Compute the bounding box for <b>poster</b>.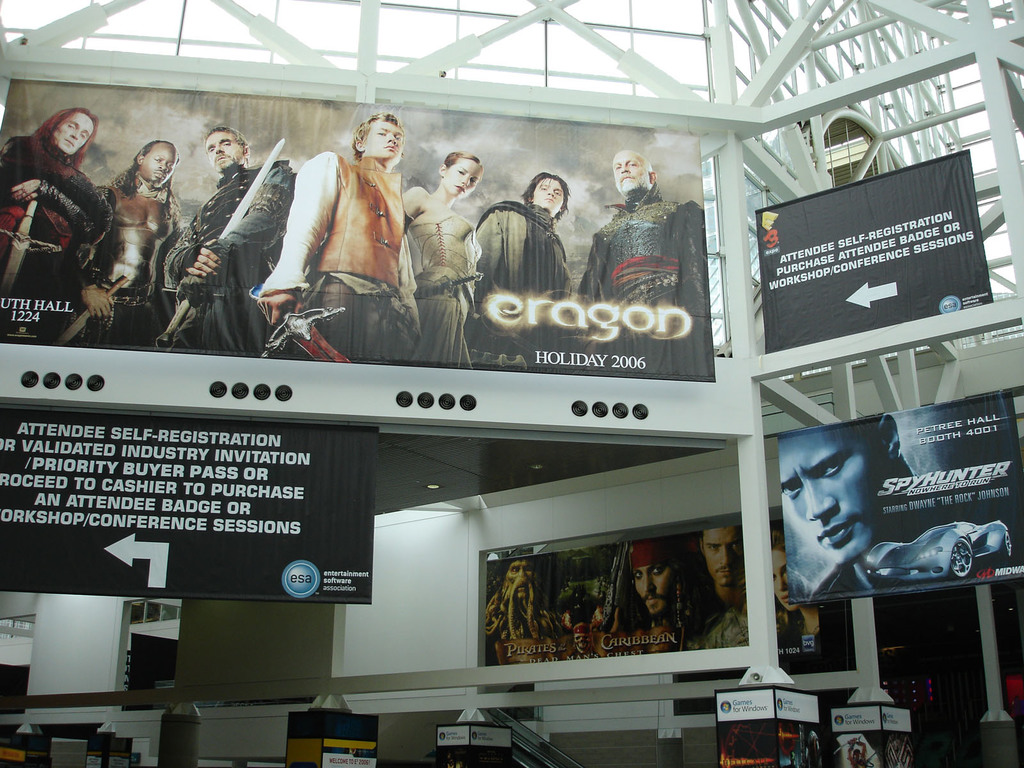
(684, 511, 862, 714).
